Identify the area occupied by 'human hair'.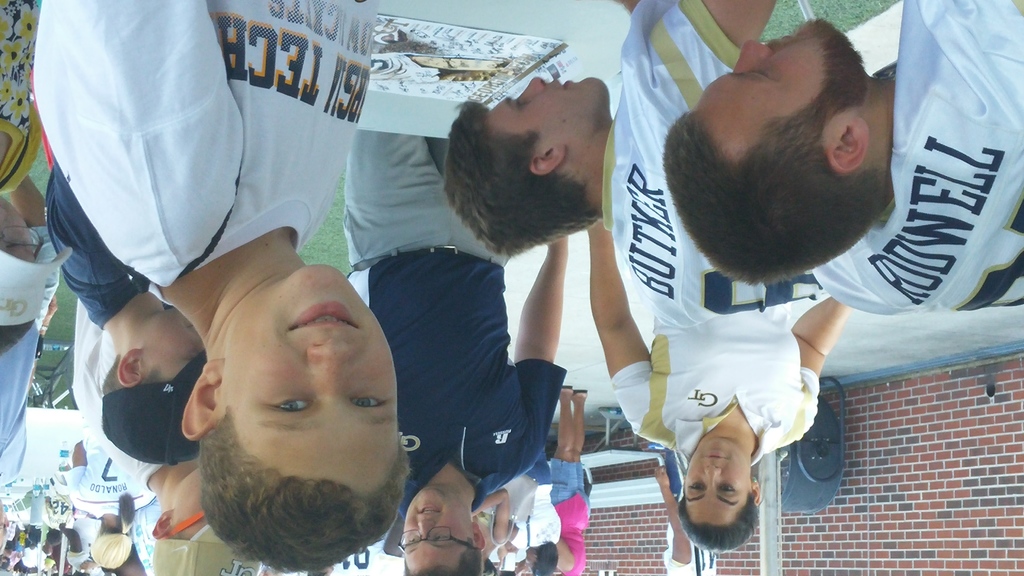
Area: detection(102, 352, 166, 397).
